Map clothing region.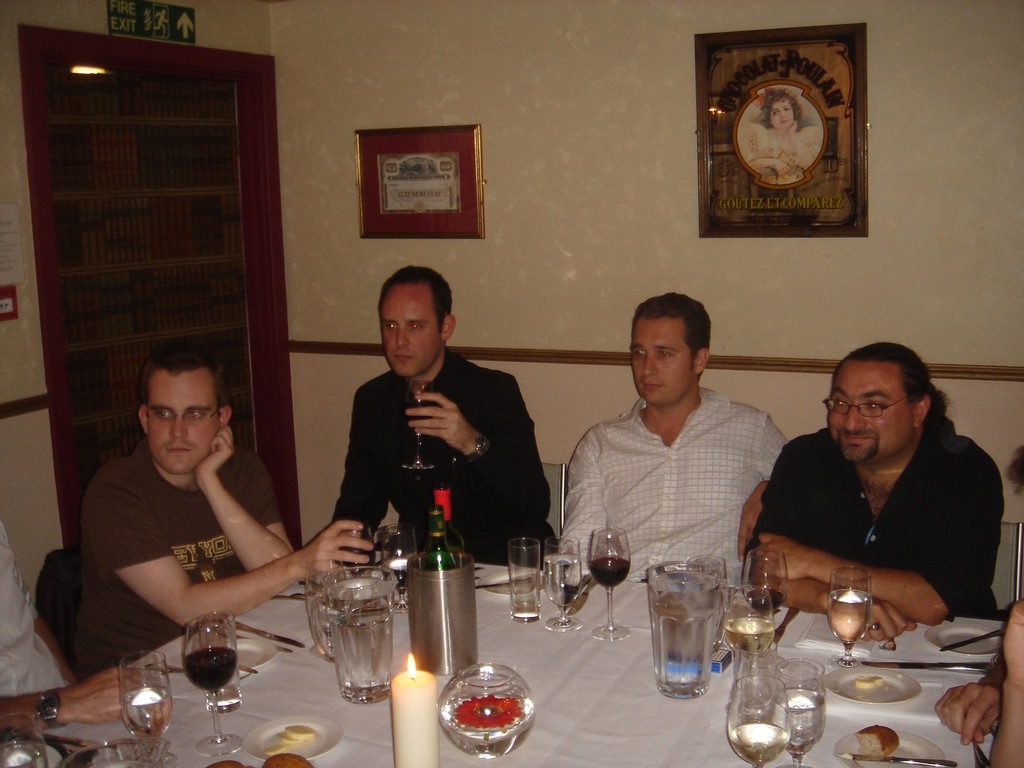
Mapped to <box>755,429,1004,612</box>.
